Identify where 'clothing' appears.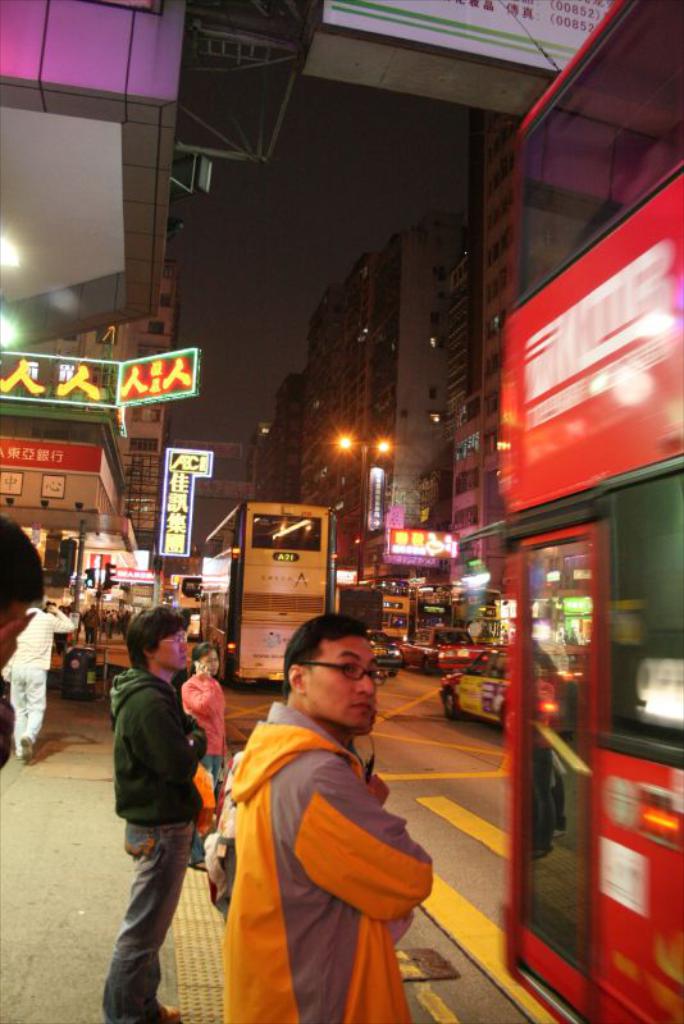
Appears at (208, 680, 434, 1016).
